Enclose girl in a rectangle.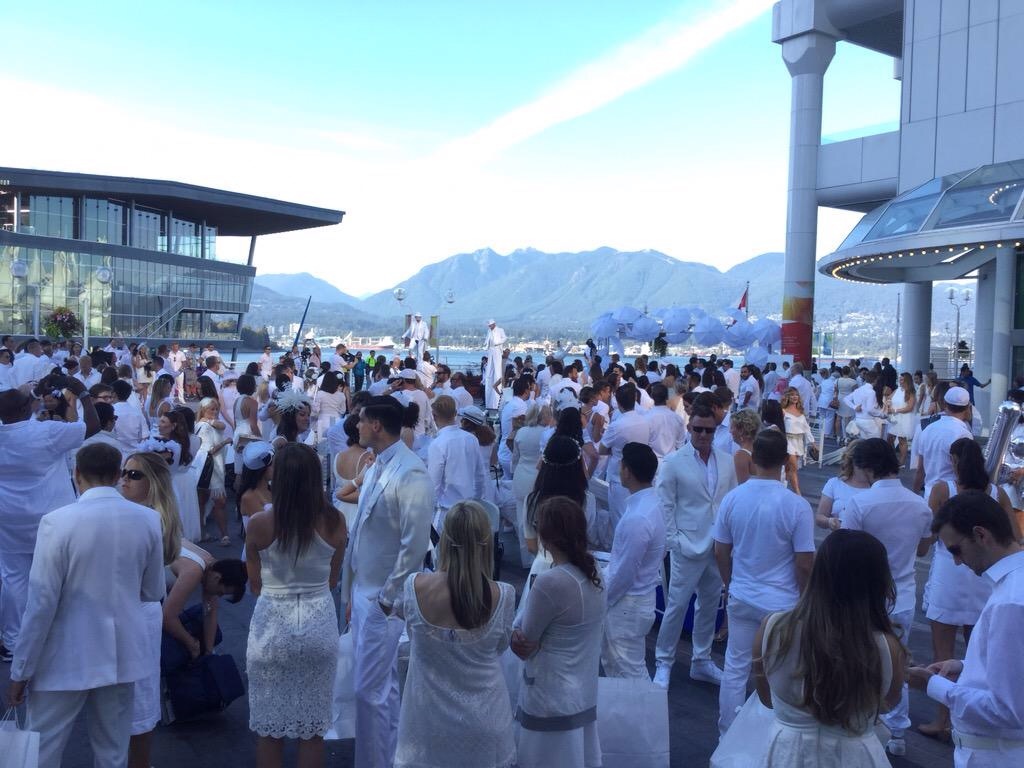
[119, 450, 182, 765].
